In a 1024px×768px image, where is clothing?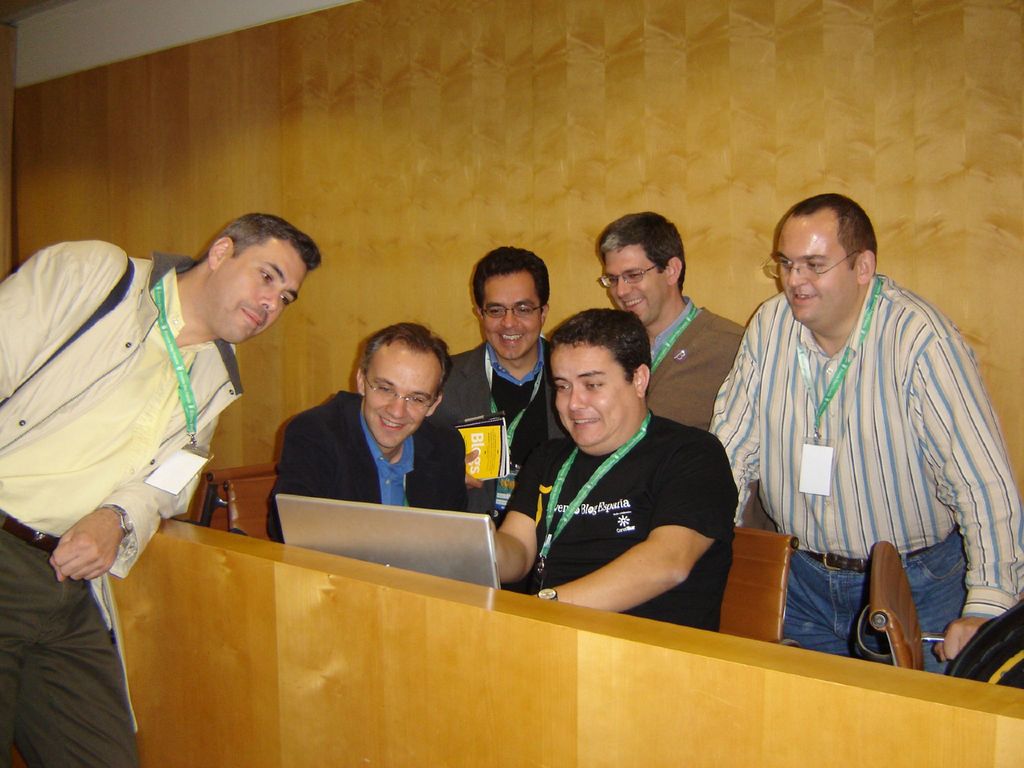
select_region(703, 251, 984, 642).
